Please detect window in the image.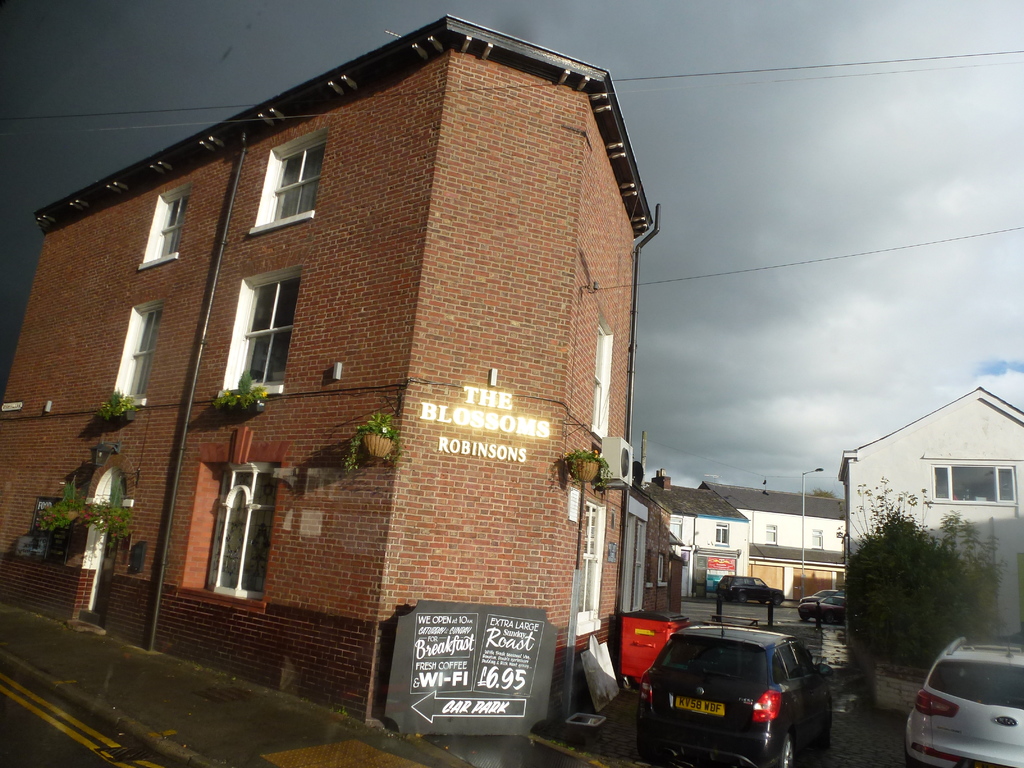
left=108, top=299, right=163, bottom=406.
